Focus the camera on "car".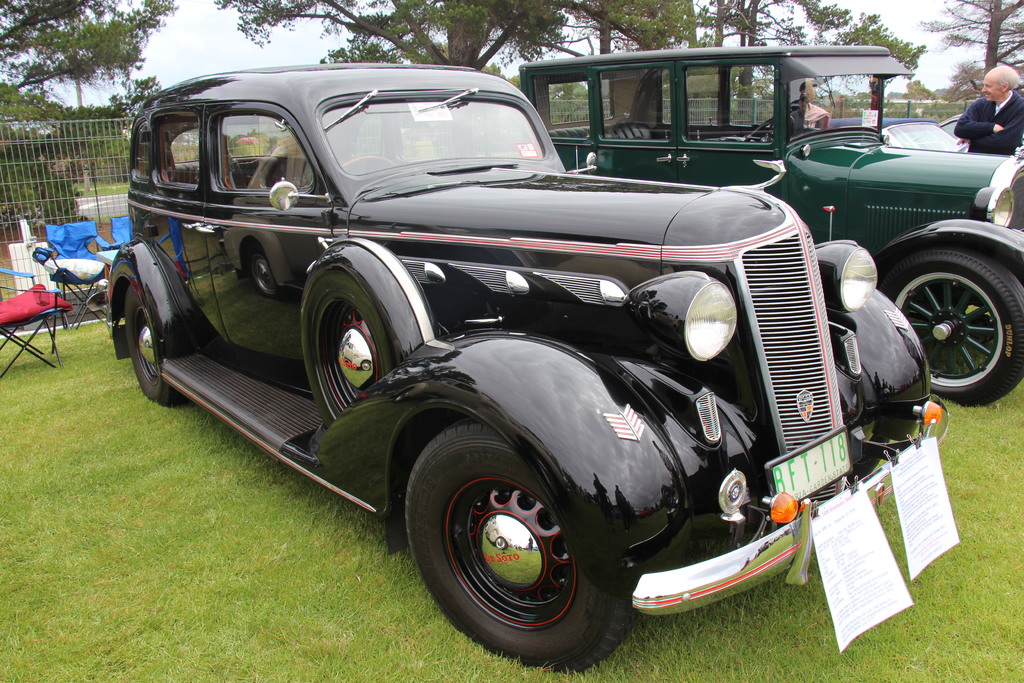
Focus region: 520, 47, 1023, 410.
